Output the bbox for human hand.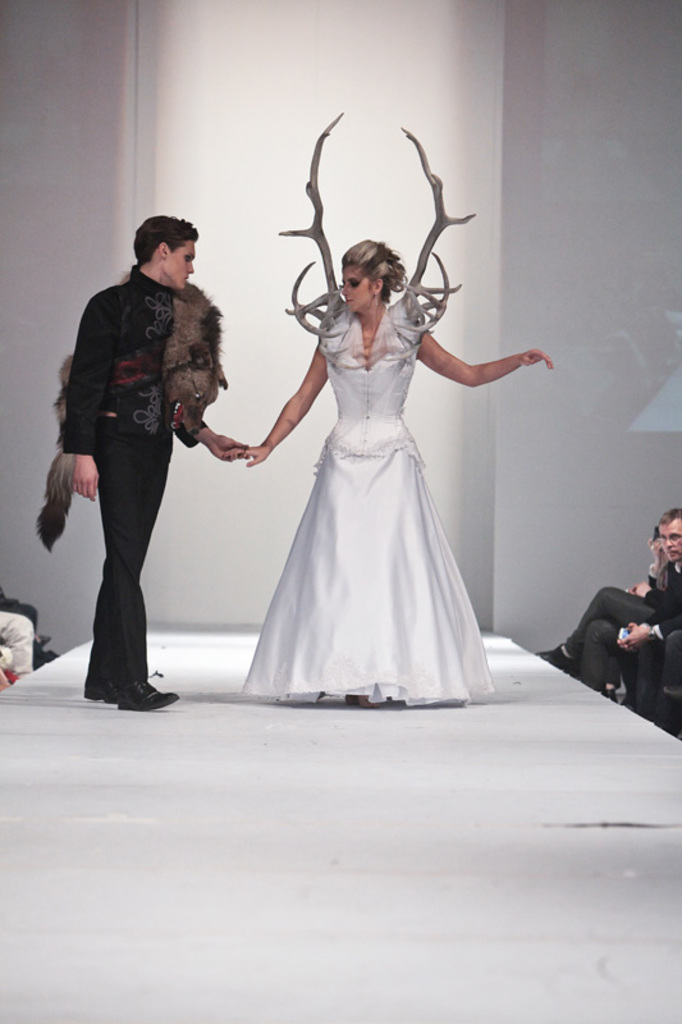
BBox(623, 581, 654, 602).
